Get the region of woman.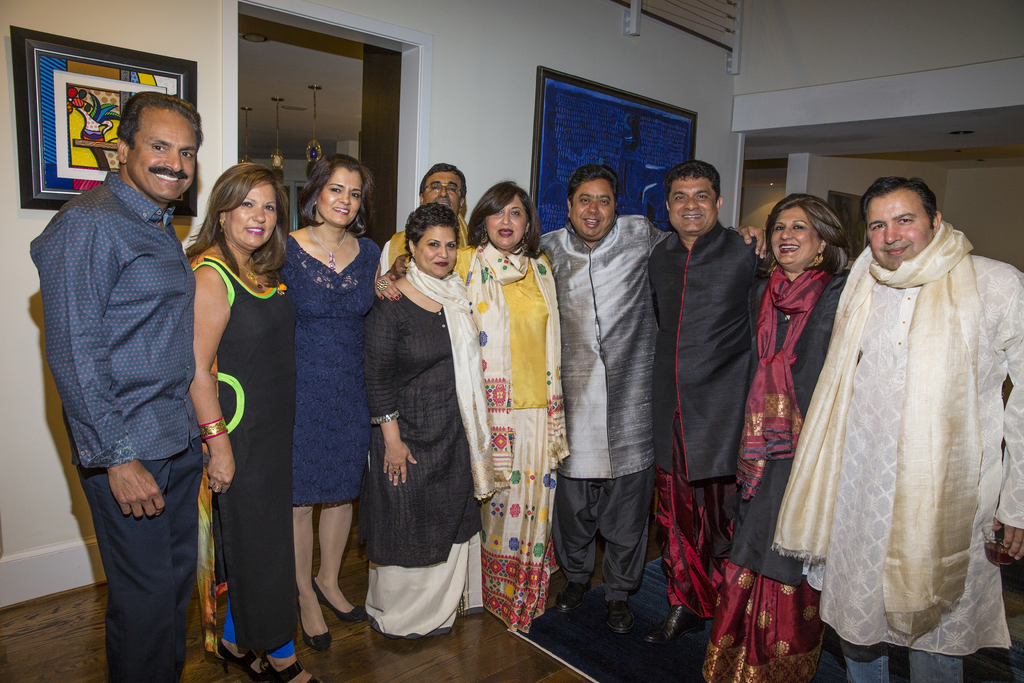
region(383, 181, 559, 643).
